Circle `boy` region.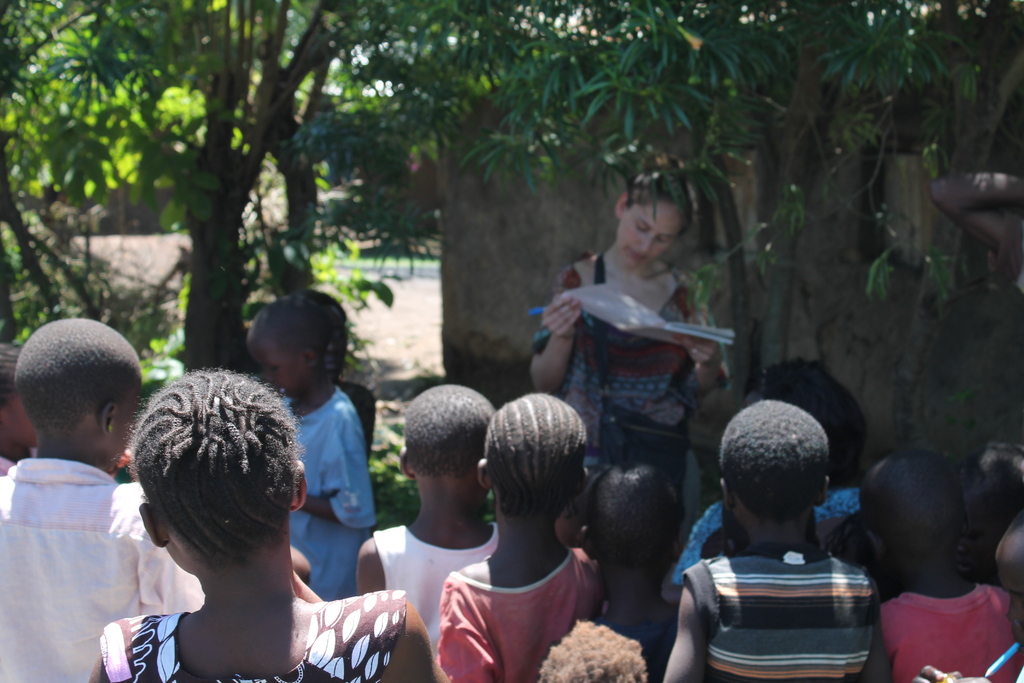
Region: (left=871, top=444, right=1015, bottom=682).
